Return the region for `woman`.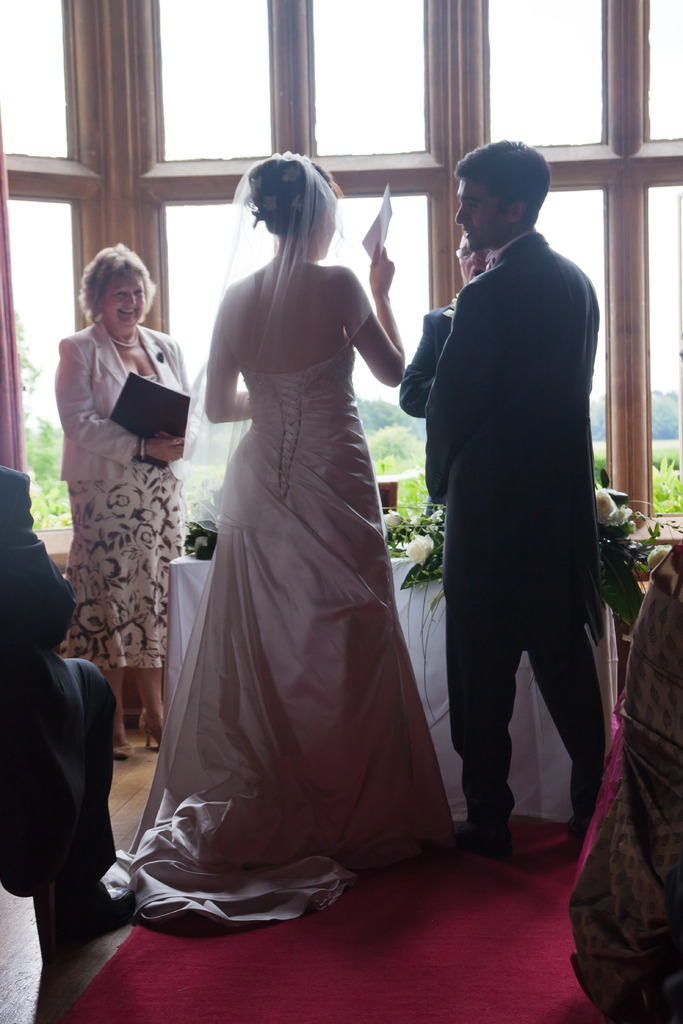
BBox(54, 239, 203, 765).
